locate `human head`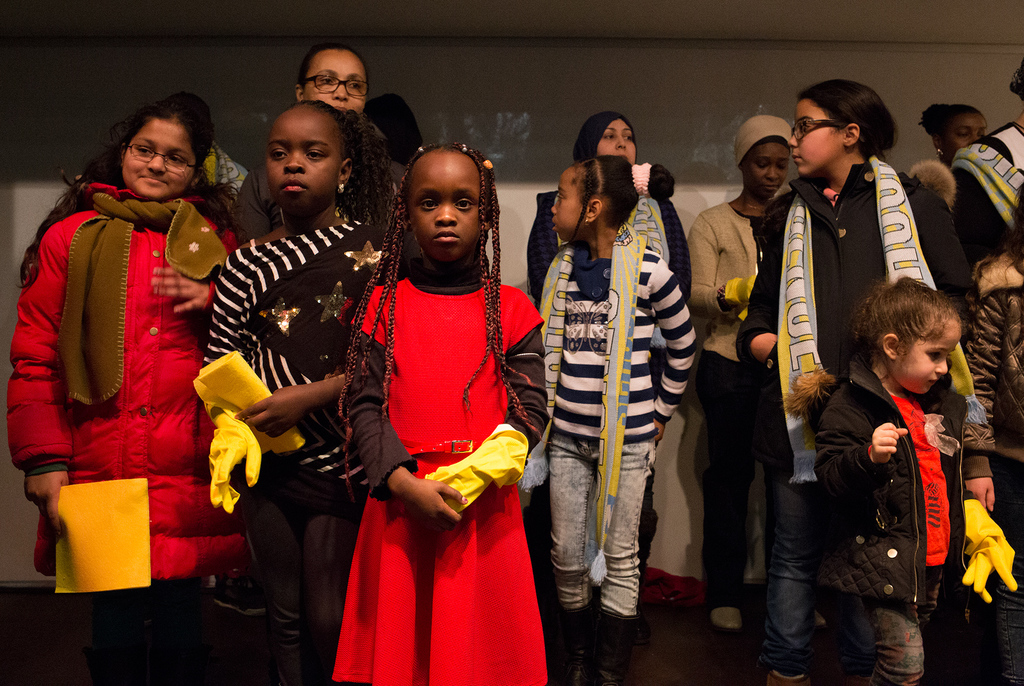
792, 83, 891, 178
